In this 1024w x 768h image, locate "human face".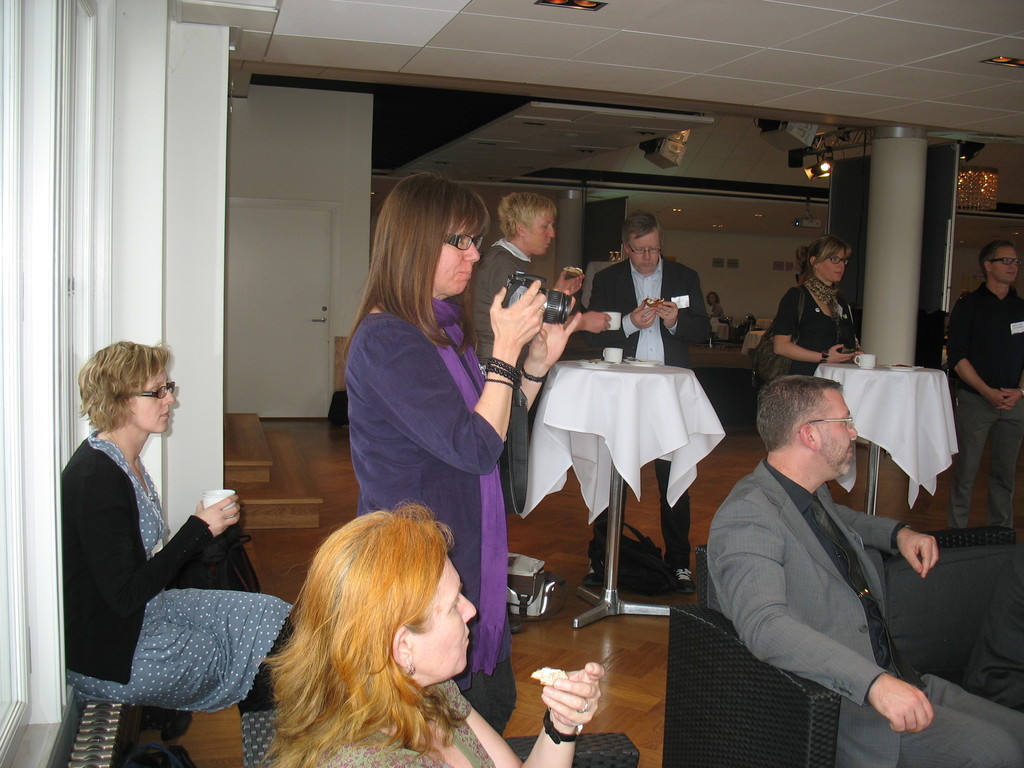
Bounding box: x1=529 y1=216 x2=554 y2=257.
